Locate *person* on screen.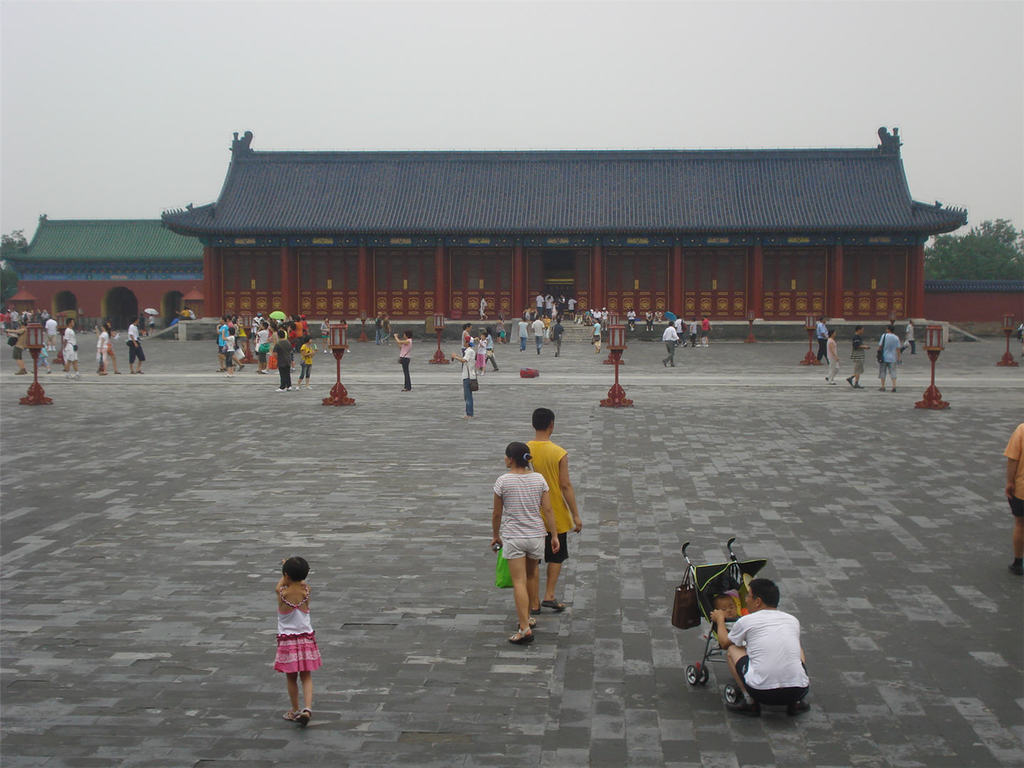
On screen at pyautogui.locateOnScreen(127, 317, 145, 376).
